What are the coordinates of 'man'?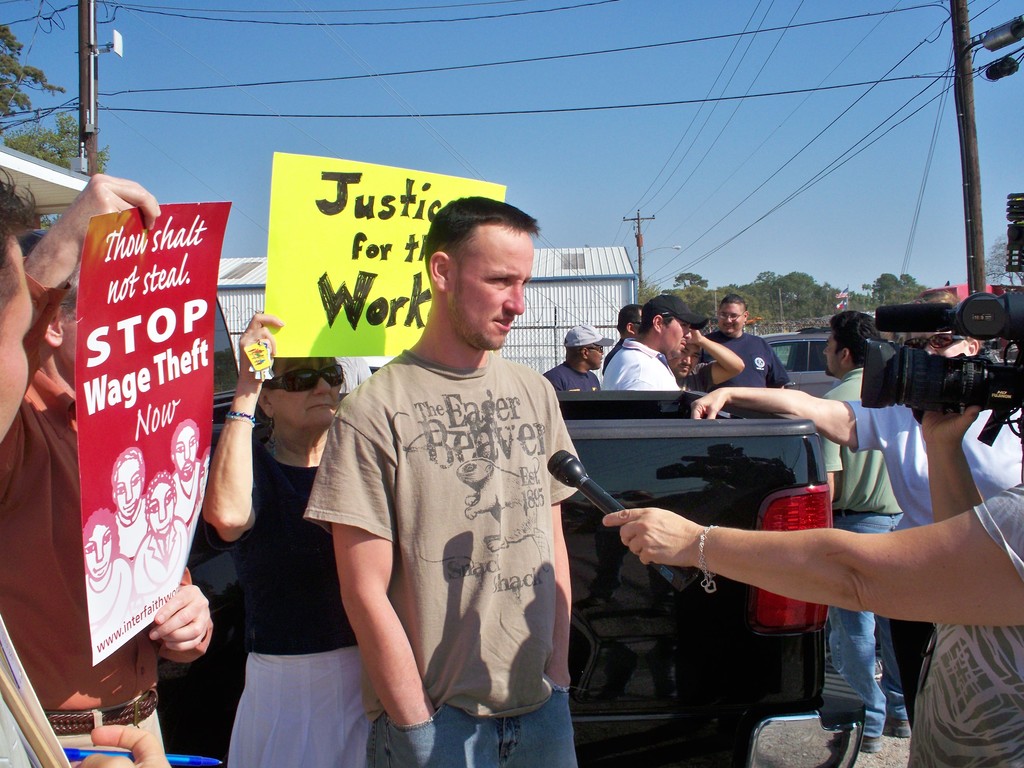
l=701, t=295, r=789, b=390.
